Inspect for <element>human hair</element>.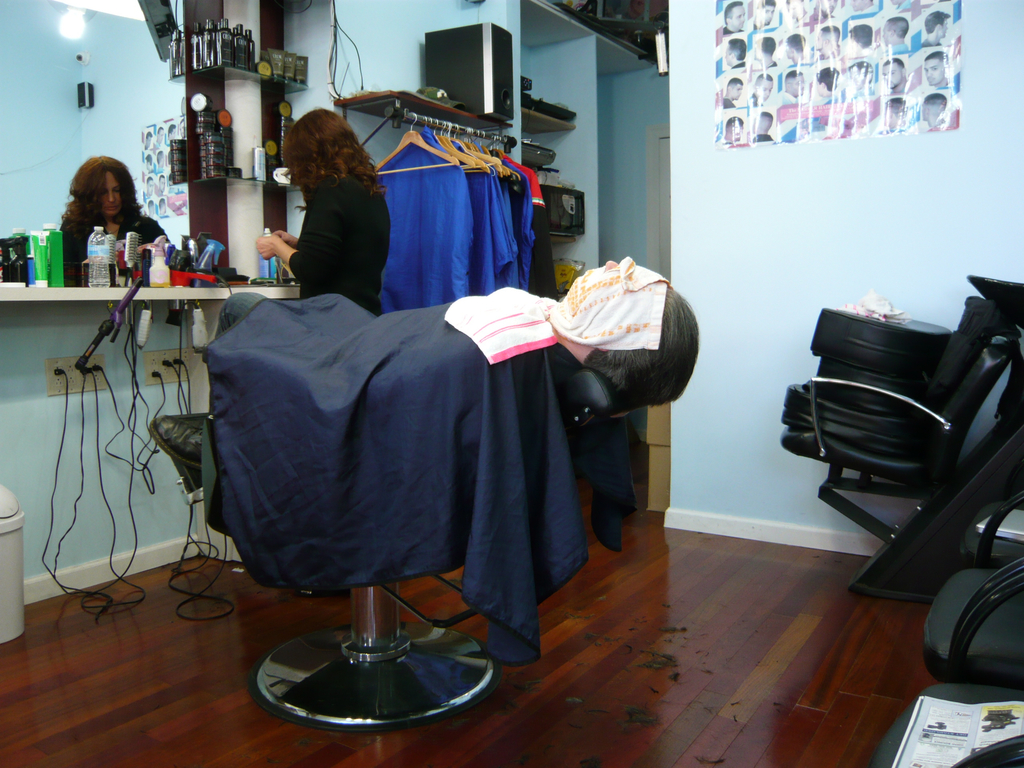
Inspection: [left=728, top=39, right=746, bottom=60].
